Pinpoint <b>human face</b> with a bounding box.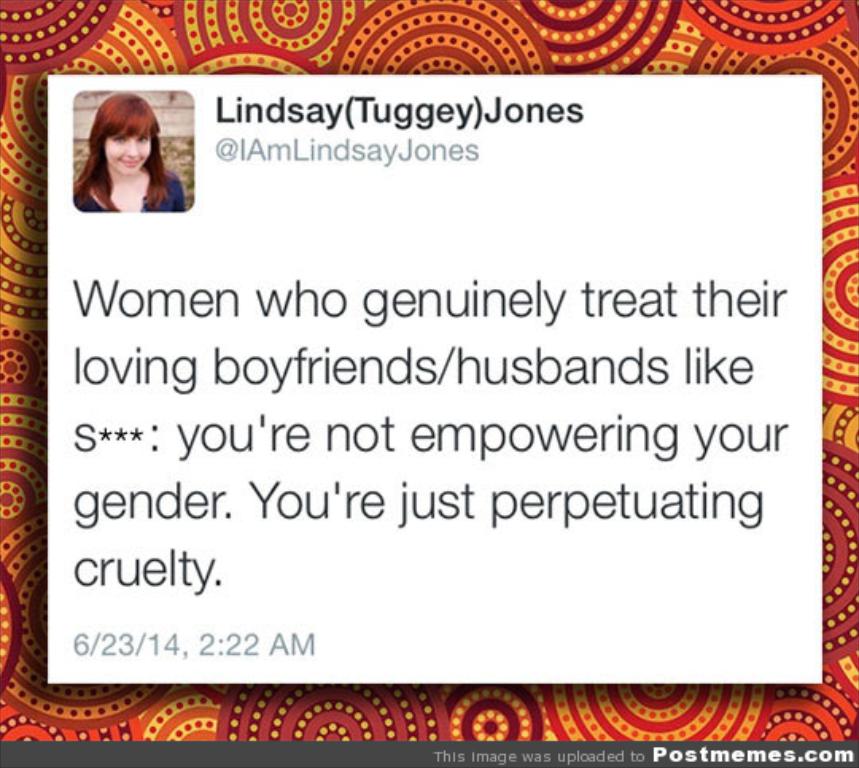
{"left": 107, "top": 126, "right": 161, "bottom": 180}.
